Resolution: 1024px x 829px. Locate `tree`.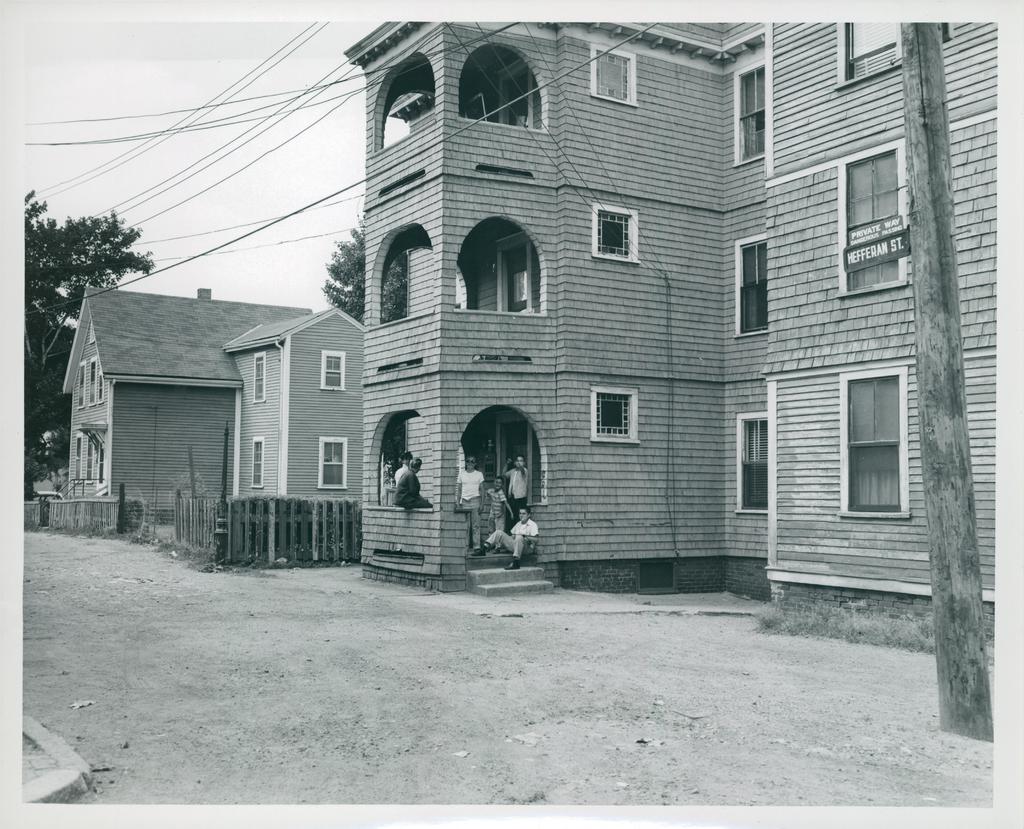
(20, 197, 149, 493).
